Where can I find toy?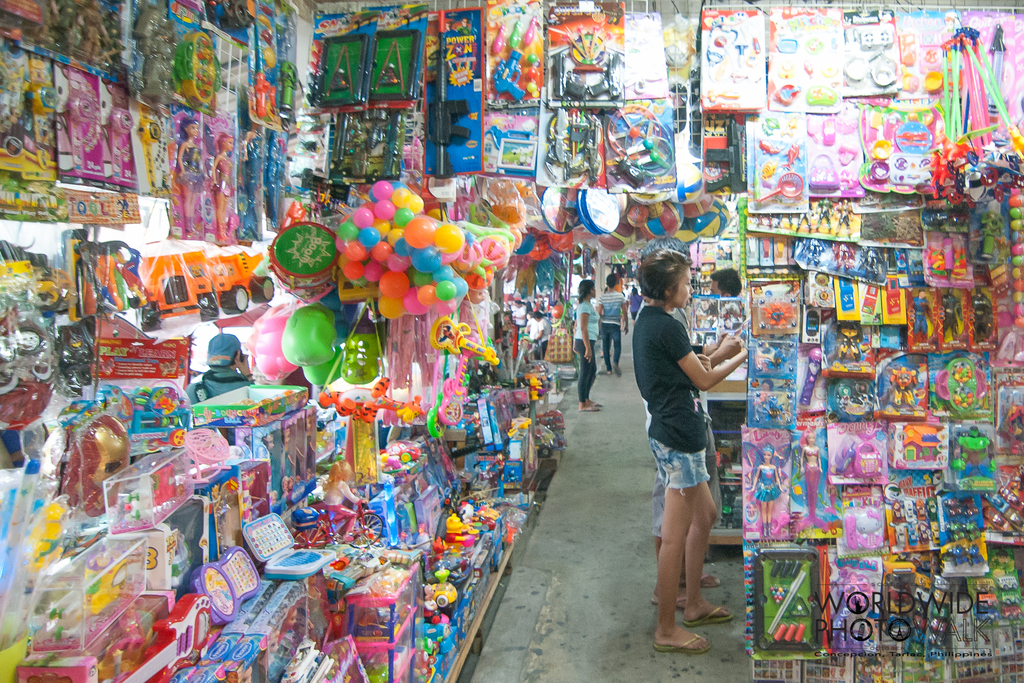
You can find it at bbox=(45, 407, 134, 519).
